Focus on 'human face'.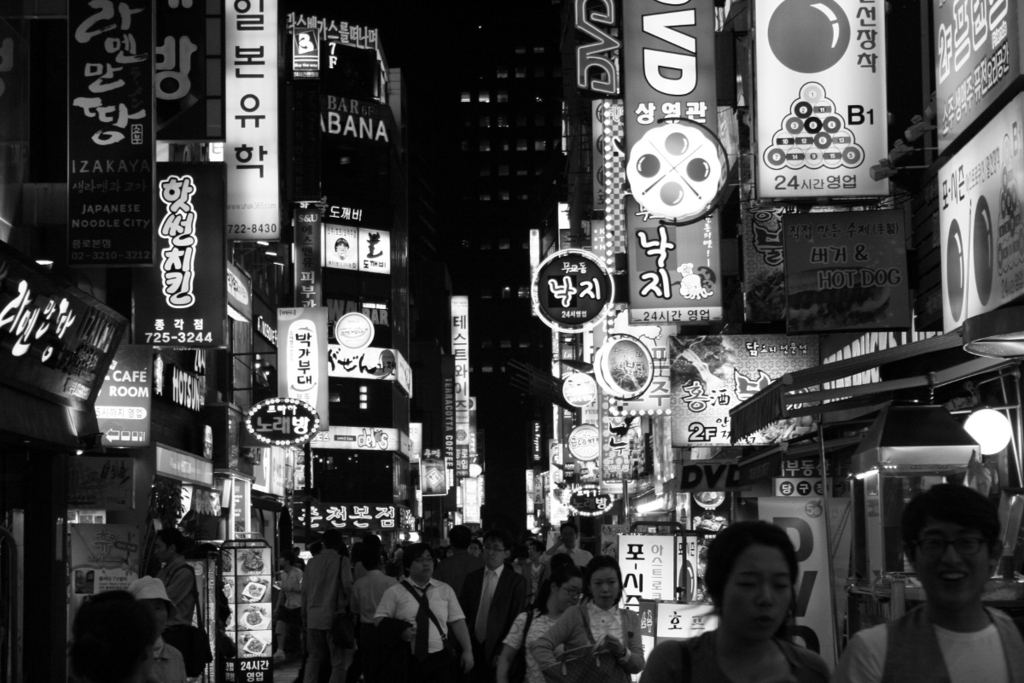
Focused at {"x1": 590, "y1": 566, "x2": 619, "y2": 605}.
